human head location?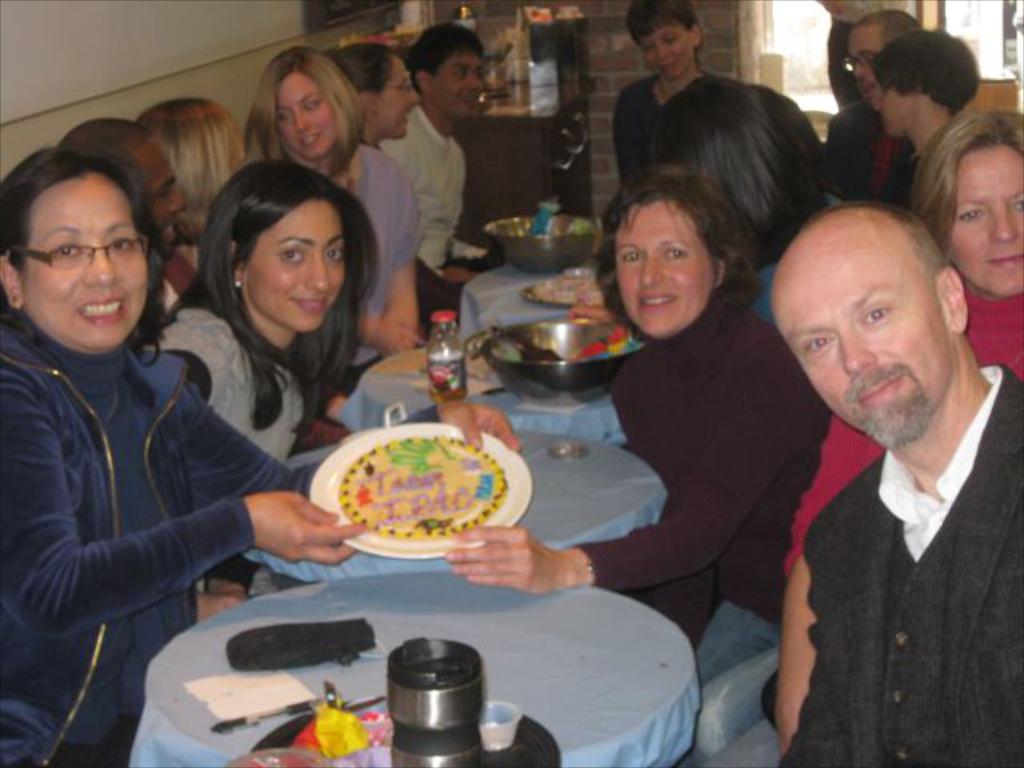
detection(0, 147, 150, 358)
